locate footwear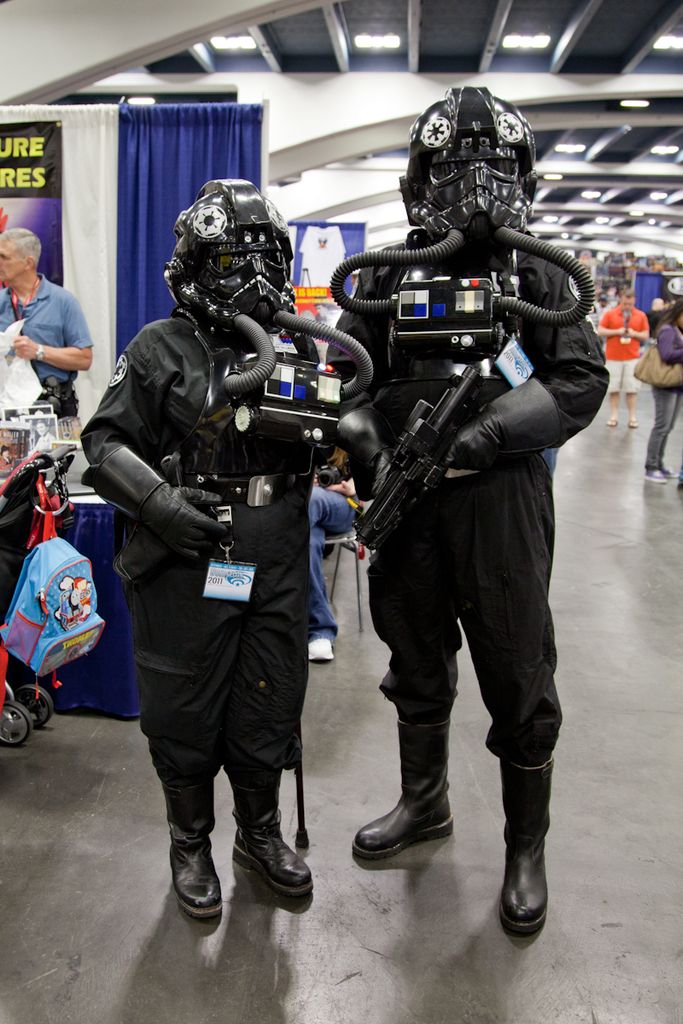
<bbox>639, 468, 664, 479</bbox>
